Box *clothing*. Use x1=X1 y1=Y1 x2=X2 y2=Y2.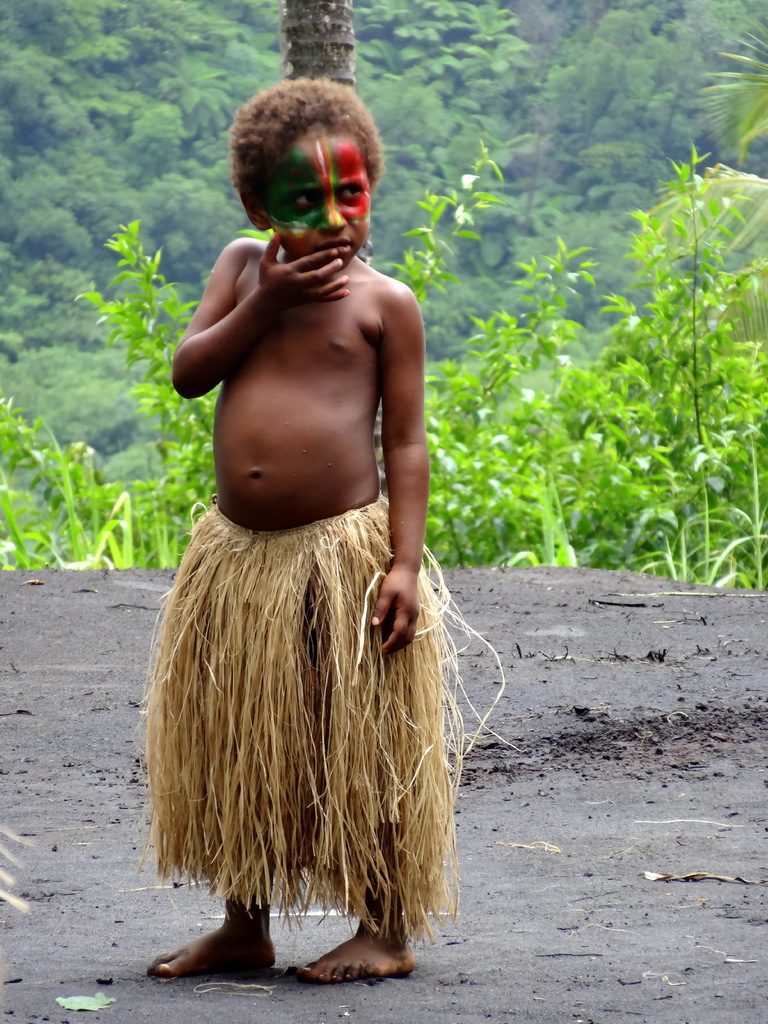
x1=126 y1=493 x2=507 y2=952.
